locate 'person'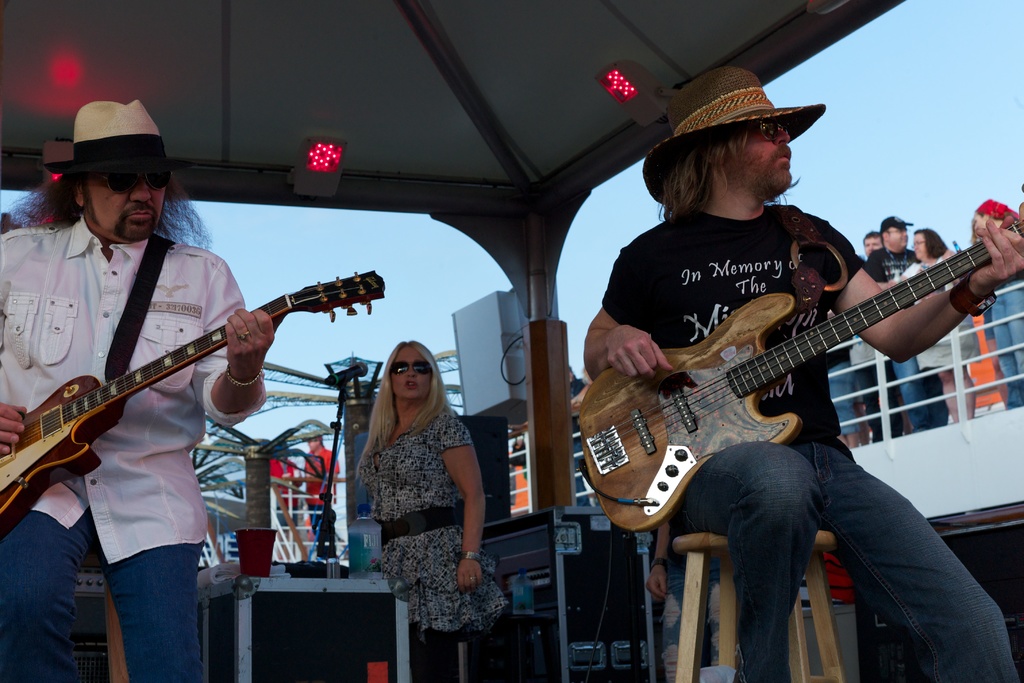
bbox=(970, 197, 1023, 408)
